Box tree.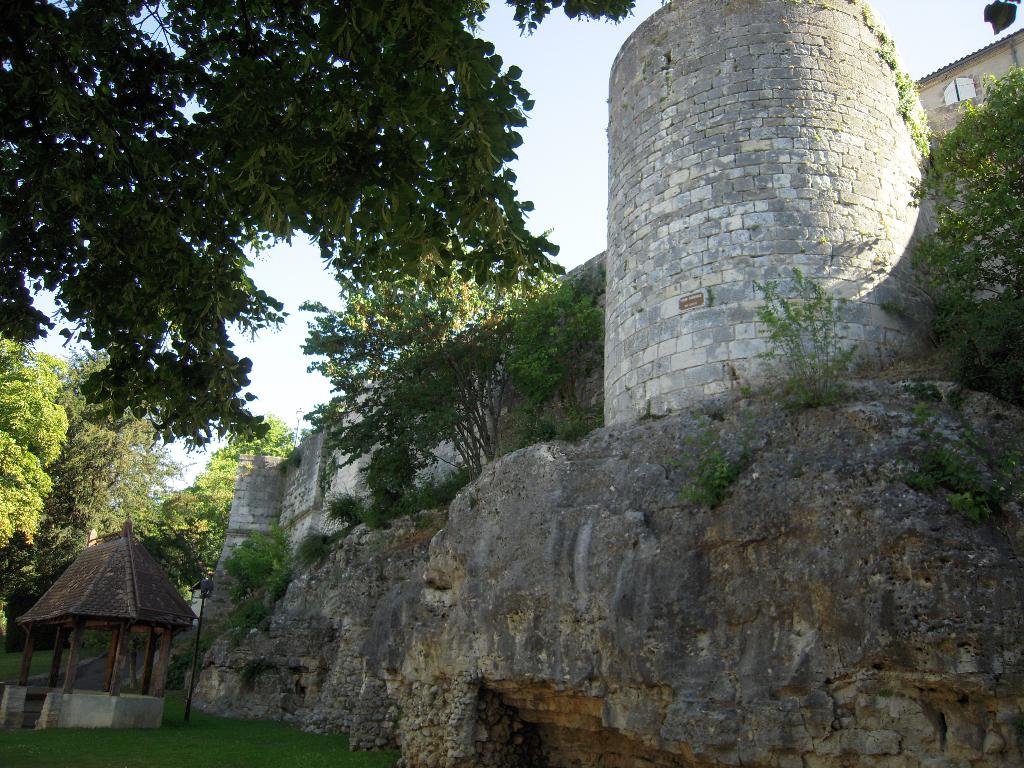
0 1 637 452.
